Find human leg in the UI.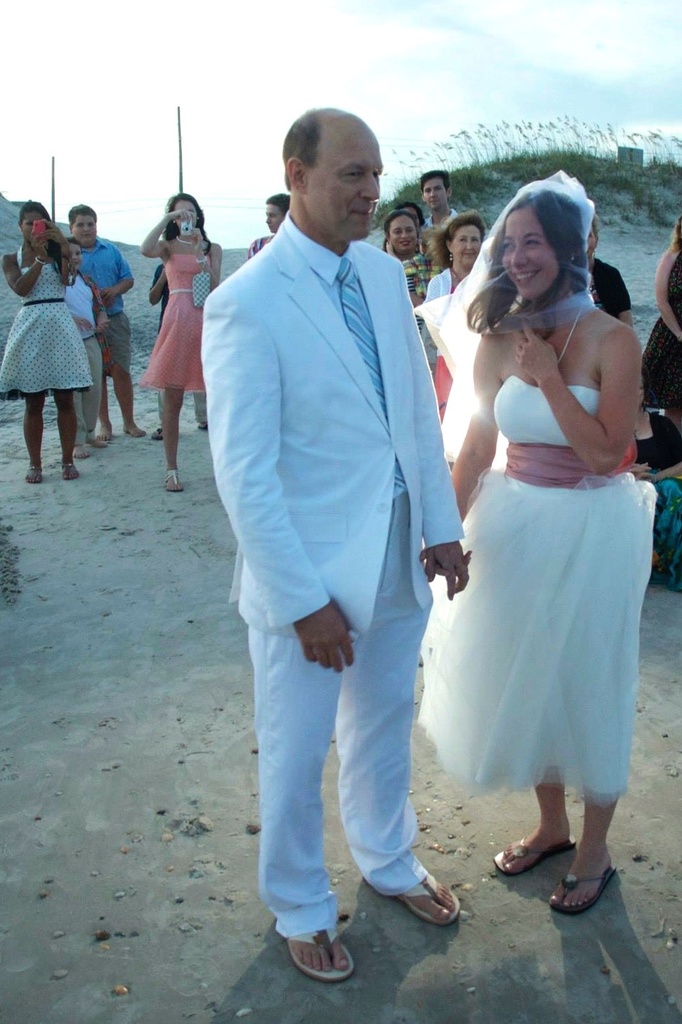
UI element at Rect(52, 304, 85, 483).
